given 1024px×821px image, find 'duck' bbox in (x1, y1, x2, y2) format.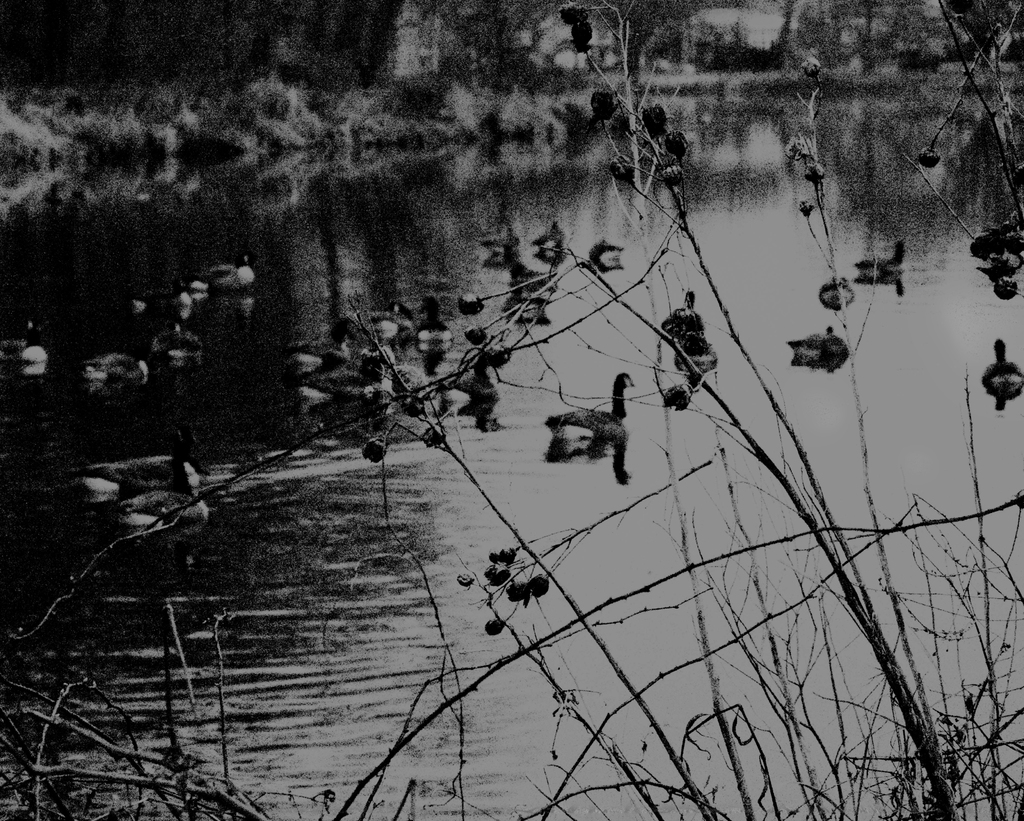
(966, 211, 1023, 269).
